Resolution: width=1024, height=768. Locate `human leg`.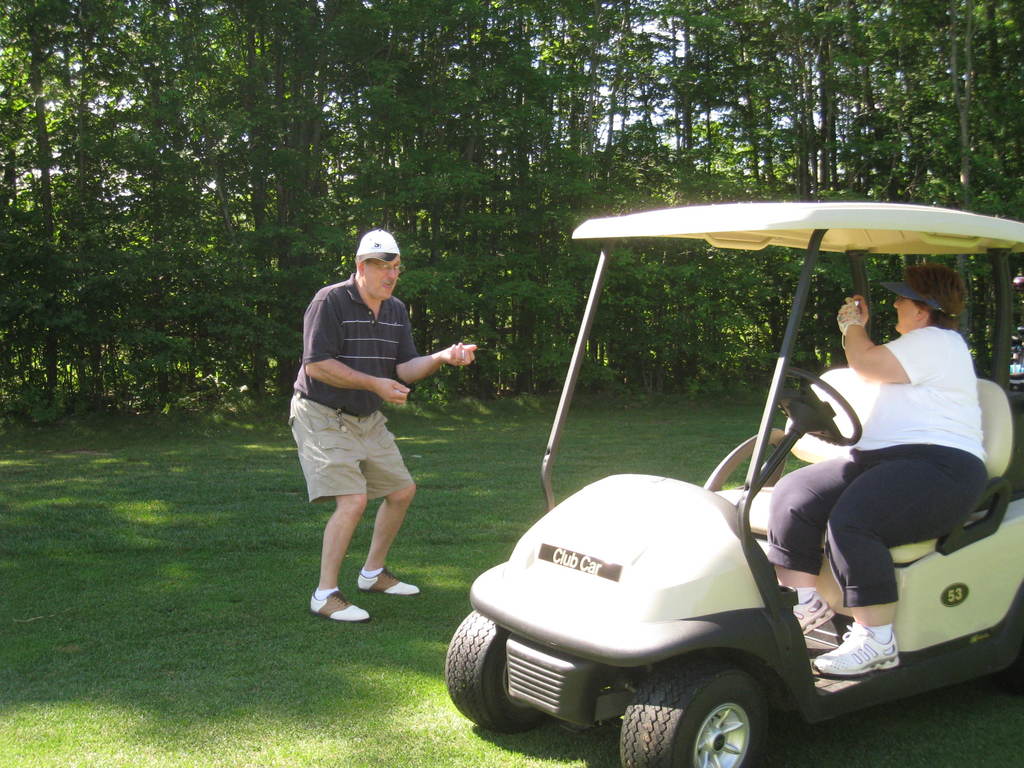
<region>814, 461, 938, 680</region>.
